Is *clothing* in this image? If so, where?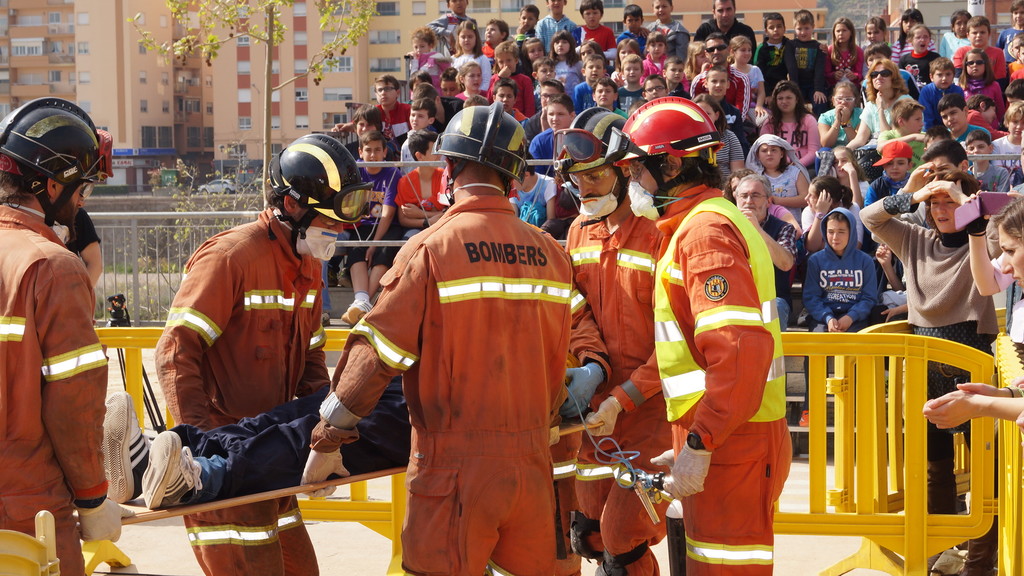
Yes, at region(362, 165, 586, 559).
